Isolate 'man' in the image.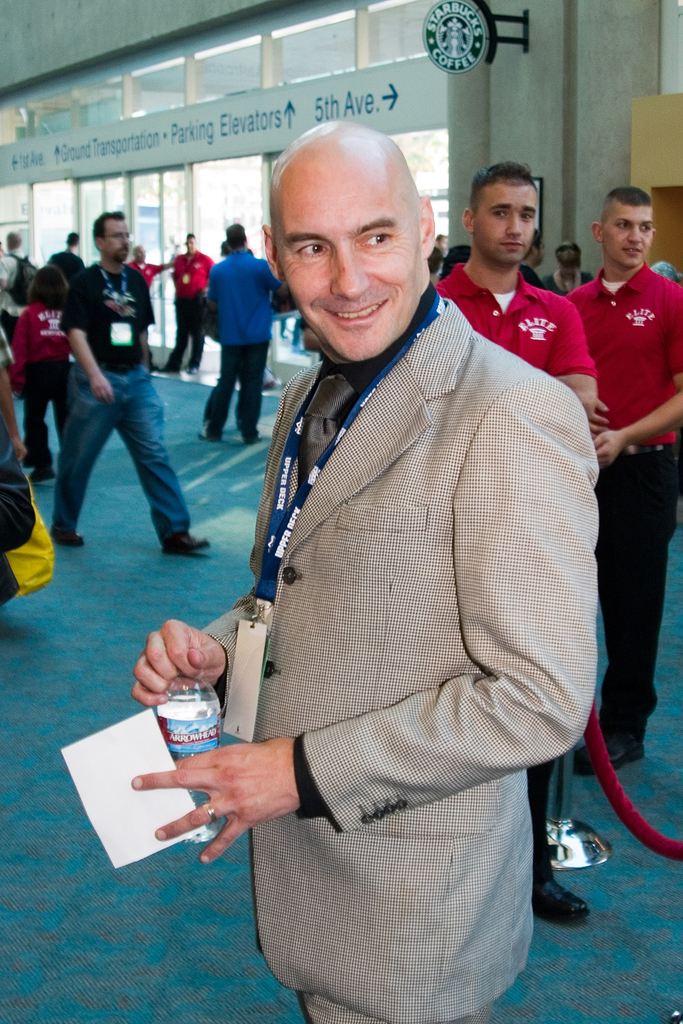
Isolated region: detection(197, 228, 286, 443).
